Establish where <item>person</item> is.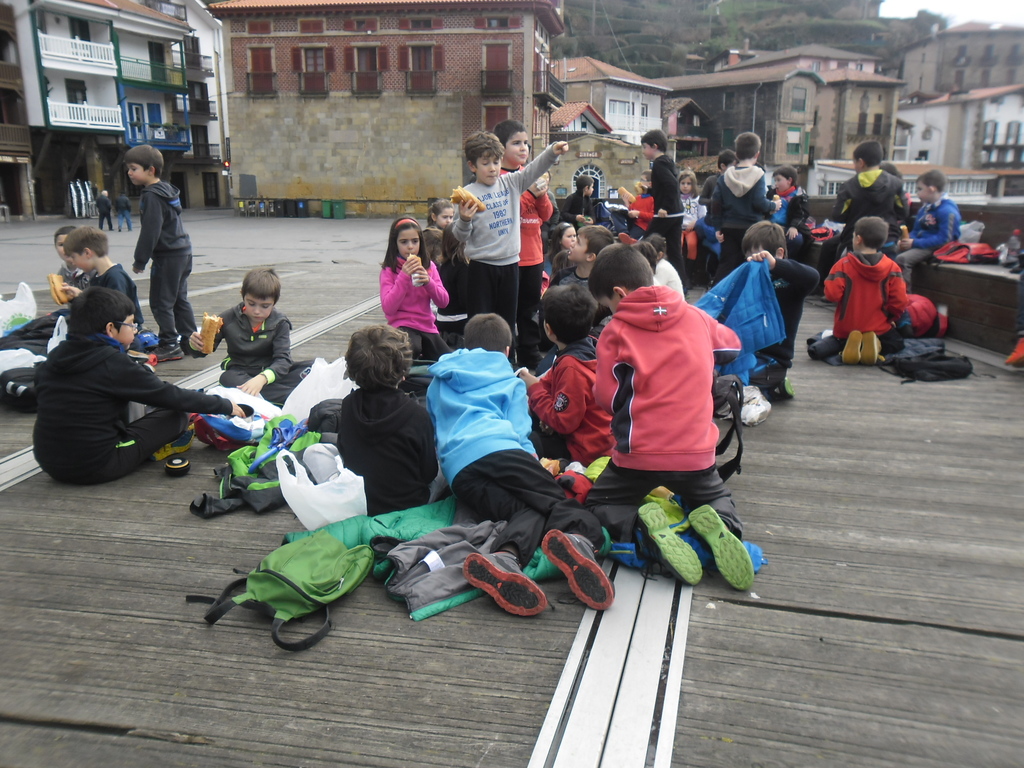
Established at 549,161,614,244.
